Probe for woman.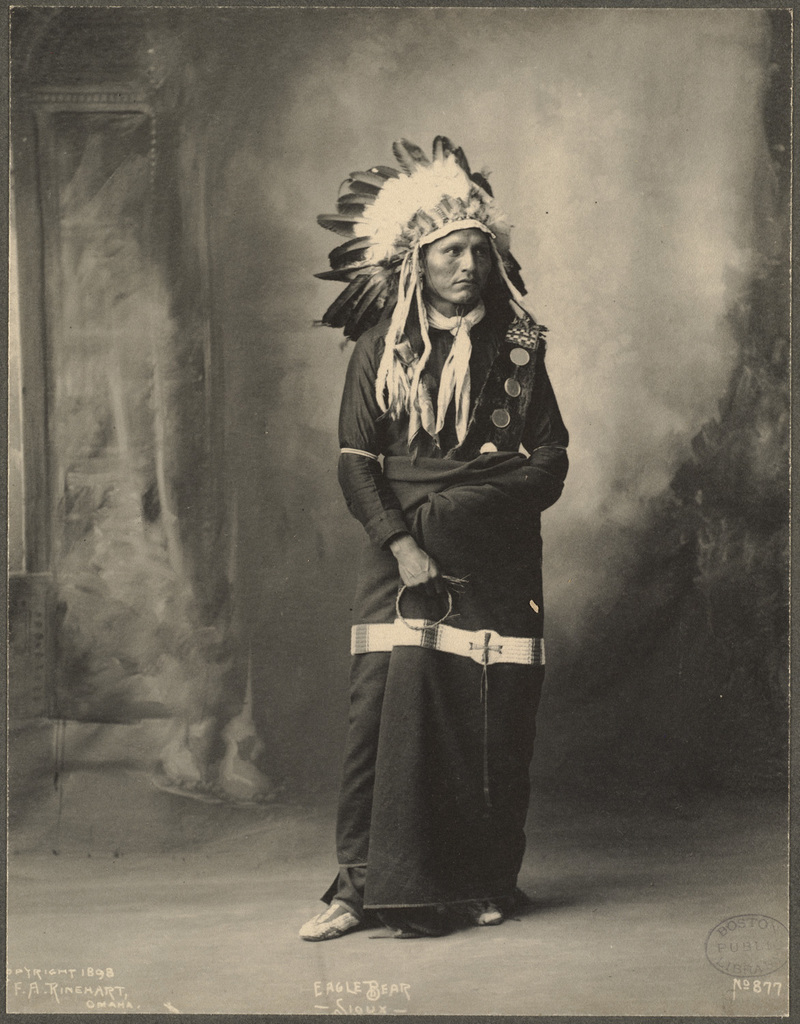
Probe result: detection(316, 120, 565, 963).
